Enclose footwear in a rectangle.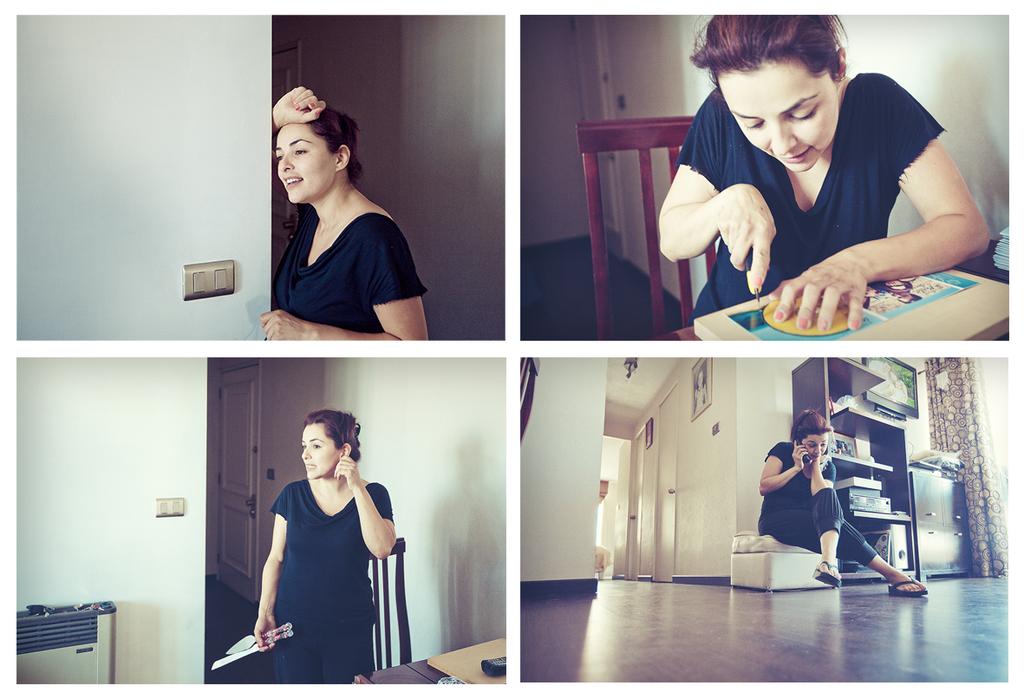
bbox=[801, 556, 844, 591].
